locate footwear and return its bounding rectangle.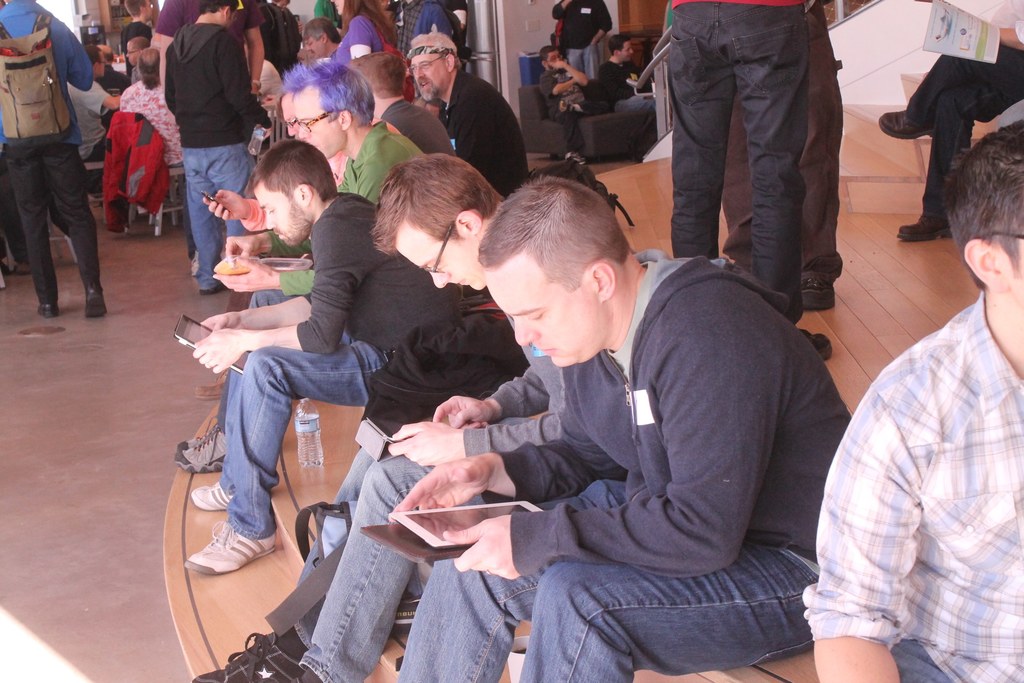
bbox=[86, 290, 112, 318].
